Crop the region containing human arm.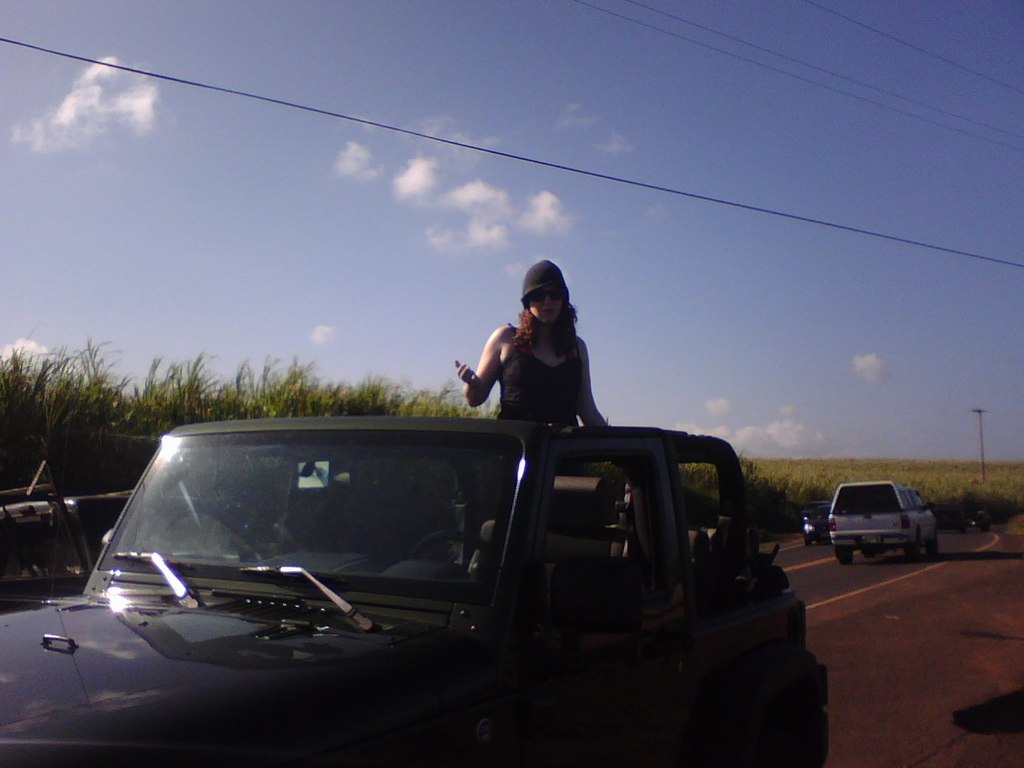
Crop region: bbox=[570, 335, 607, 425].
